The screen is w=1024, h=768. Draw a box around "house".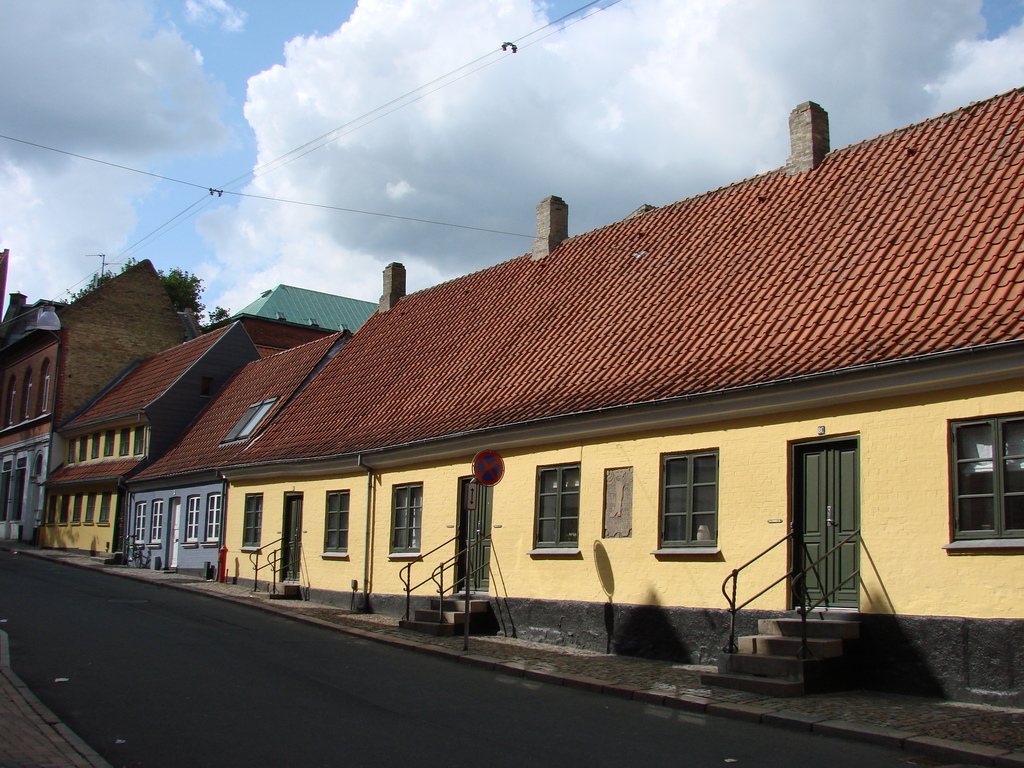
box=[0, 260, 193, 543].
